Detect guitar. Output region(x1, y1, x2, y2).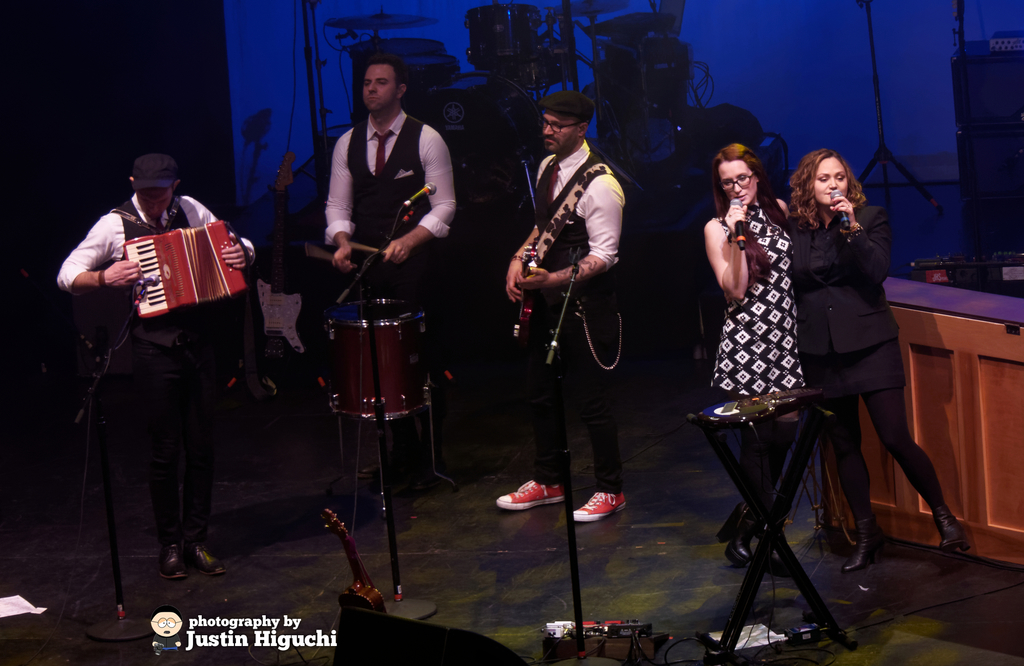
region(514, 238, 536, 328).
